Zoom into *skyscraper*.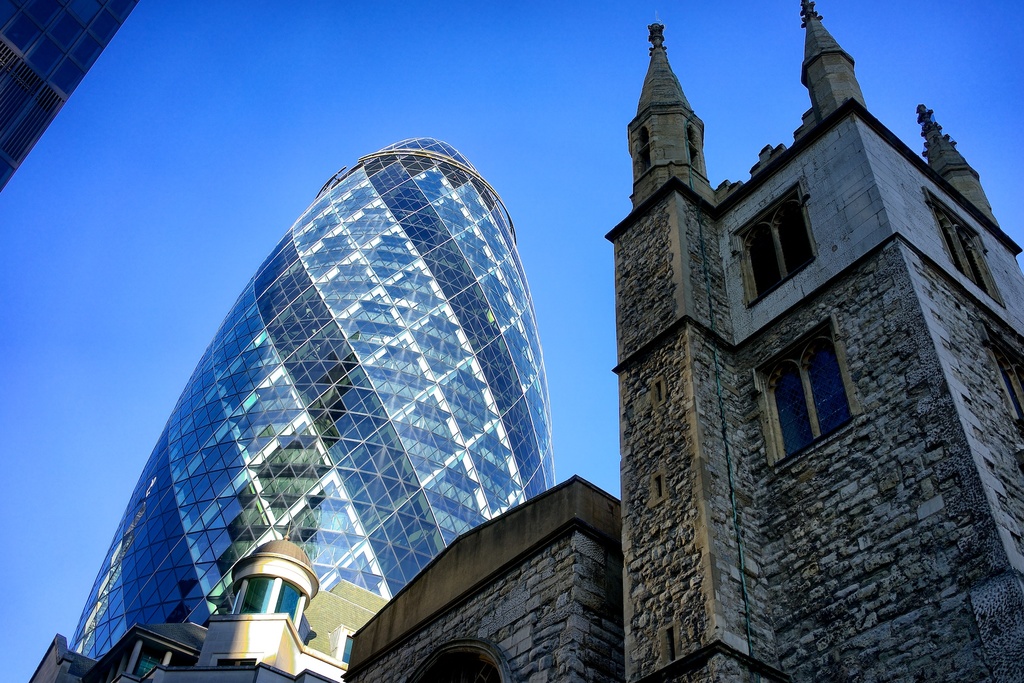
Zoom target: BBox(76, 133, 552, 657).
